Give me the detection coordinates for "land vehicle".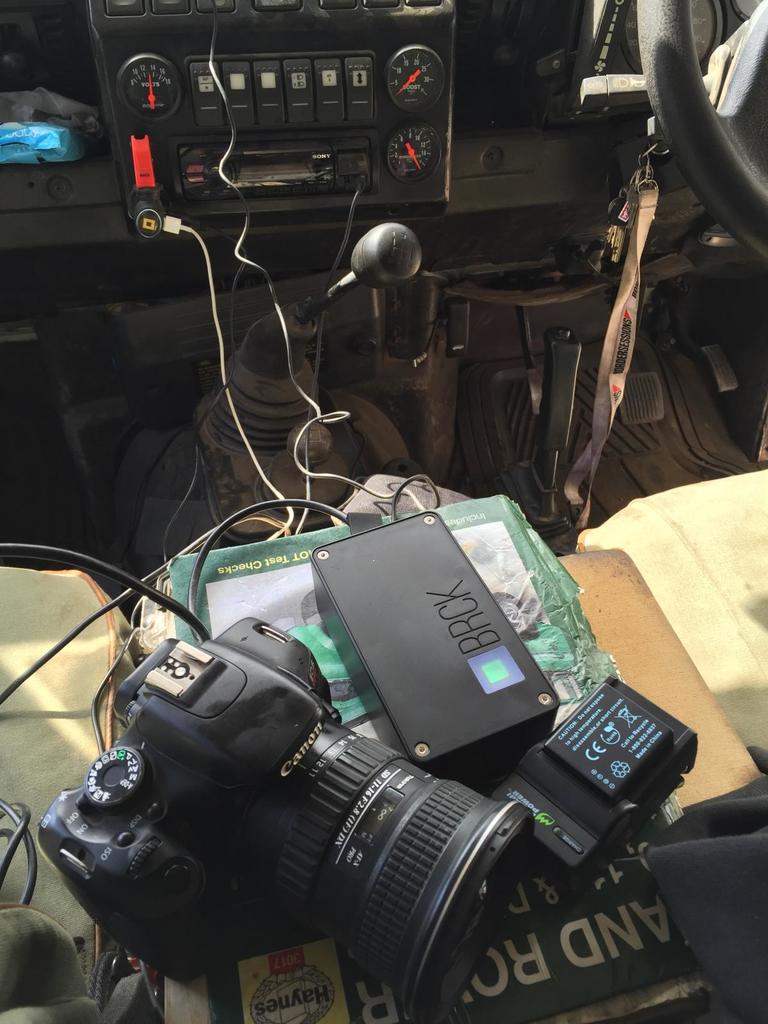
x1=0, y1=0, x2=767, y2=1023.
